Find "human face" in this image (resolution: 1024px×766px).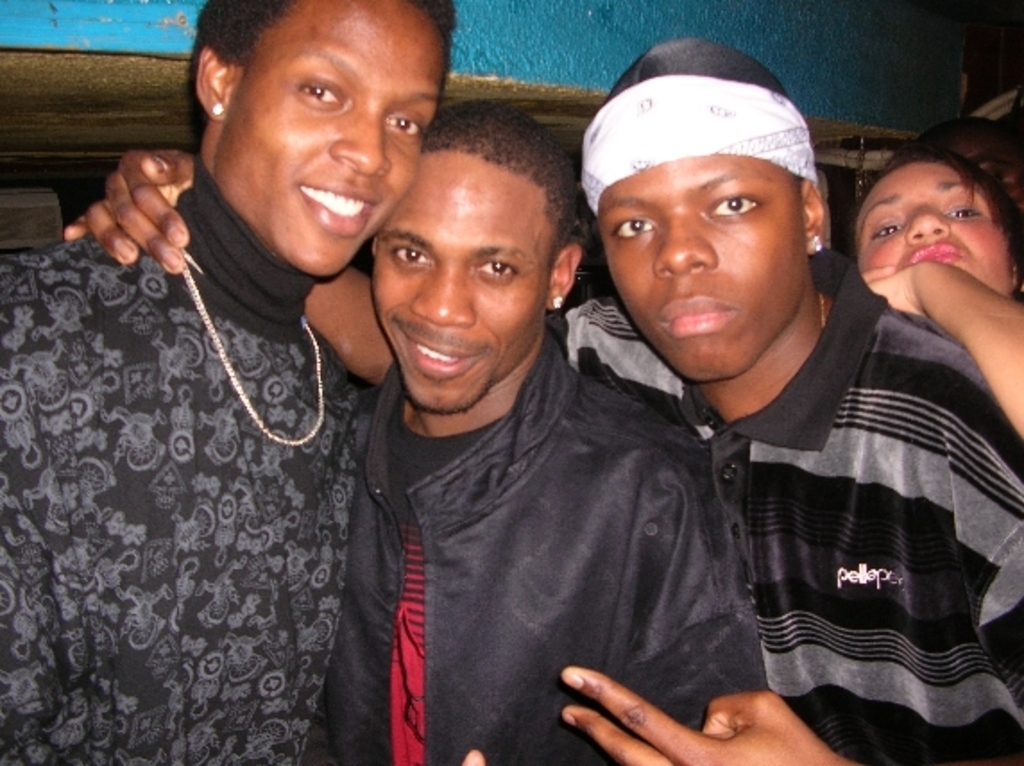
[x1=598, y1=154, x2=809, y2=383].
